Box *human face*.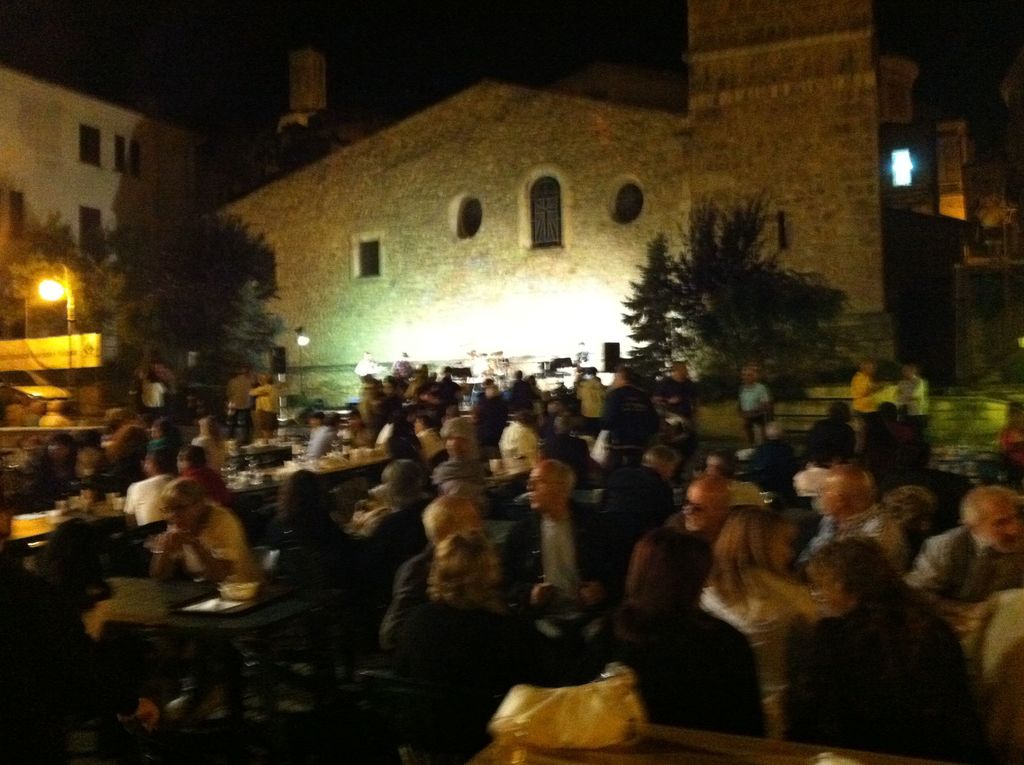
[left=975, top=496, right=1021, bottom=550].
